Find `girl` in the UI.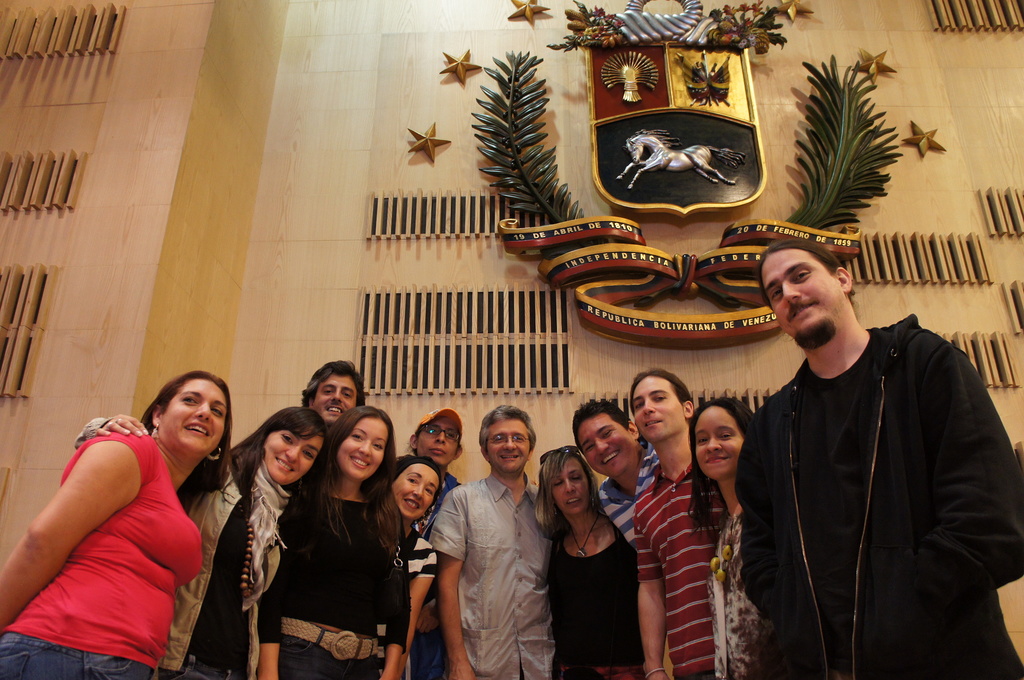
UI element at crop(73, 405, 333, 679).
